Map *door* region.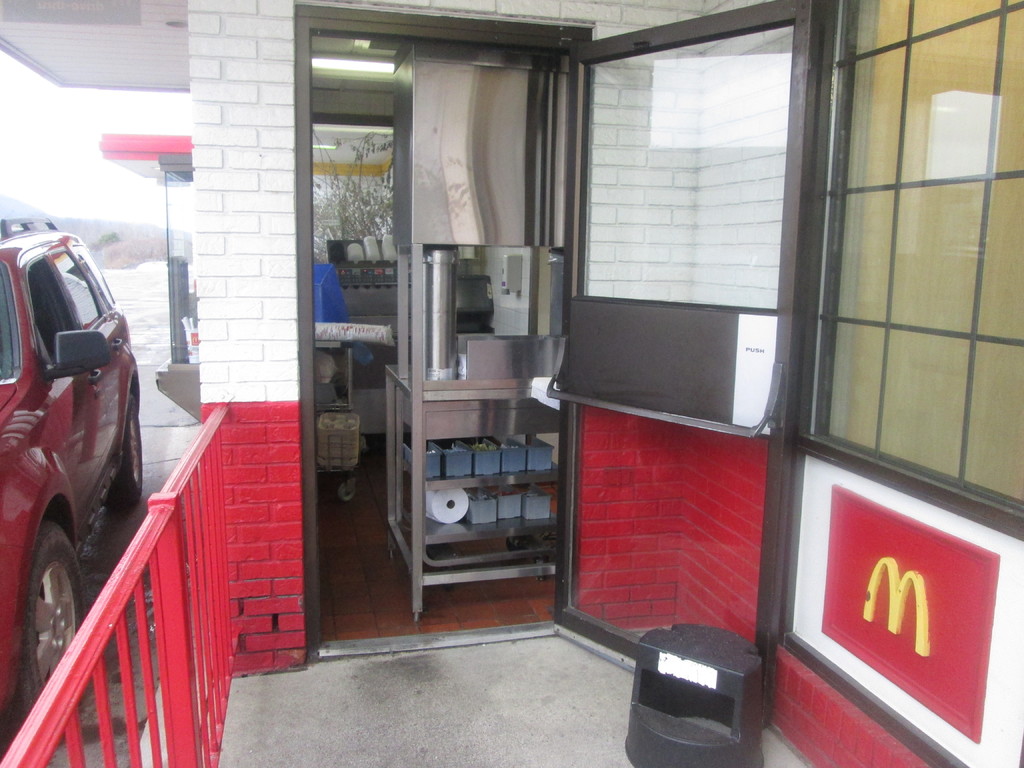
Mapped to Rect(523, 0, 833, 723).
